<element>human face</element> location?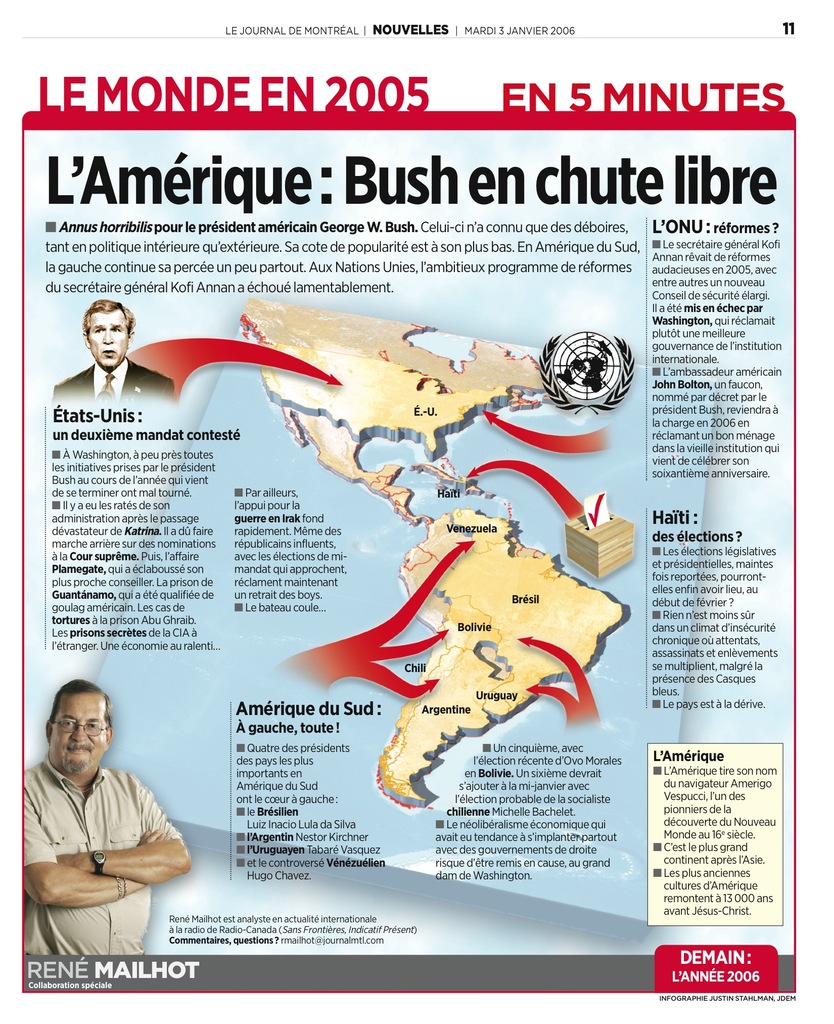
locate(89, 310, 127, 366)
